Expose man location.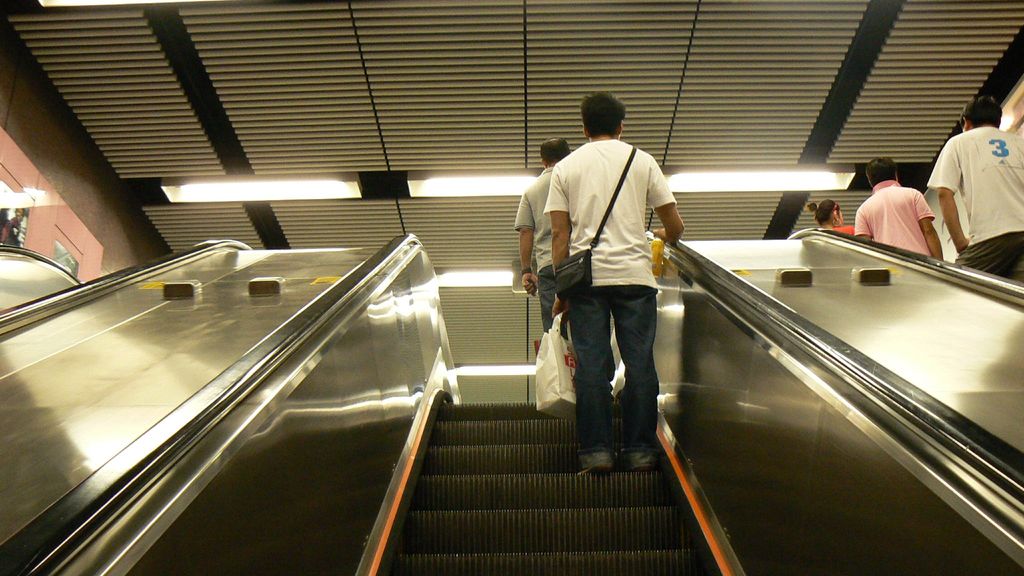
Exposed at detection(511, 134, 568, 331).
